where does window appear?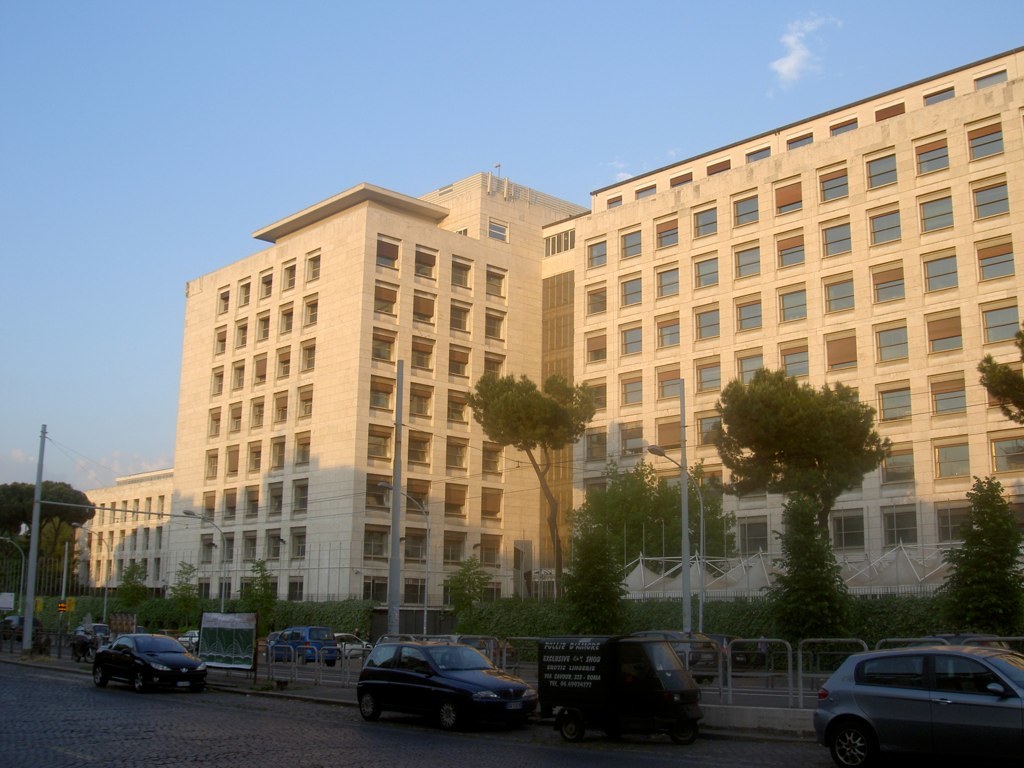
Appears at {"left": 445, "top": 387, "right": 469, "bottom": 420}.
